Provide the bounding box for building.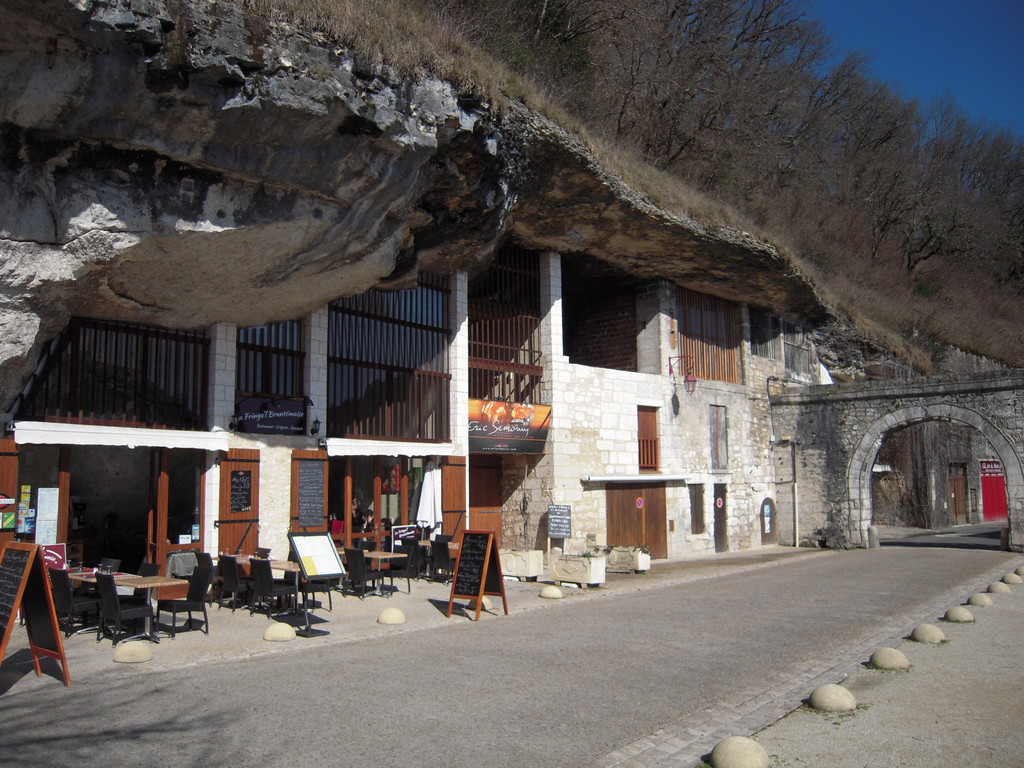
select_region(0, 221, 774, 563).
